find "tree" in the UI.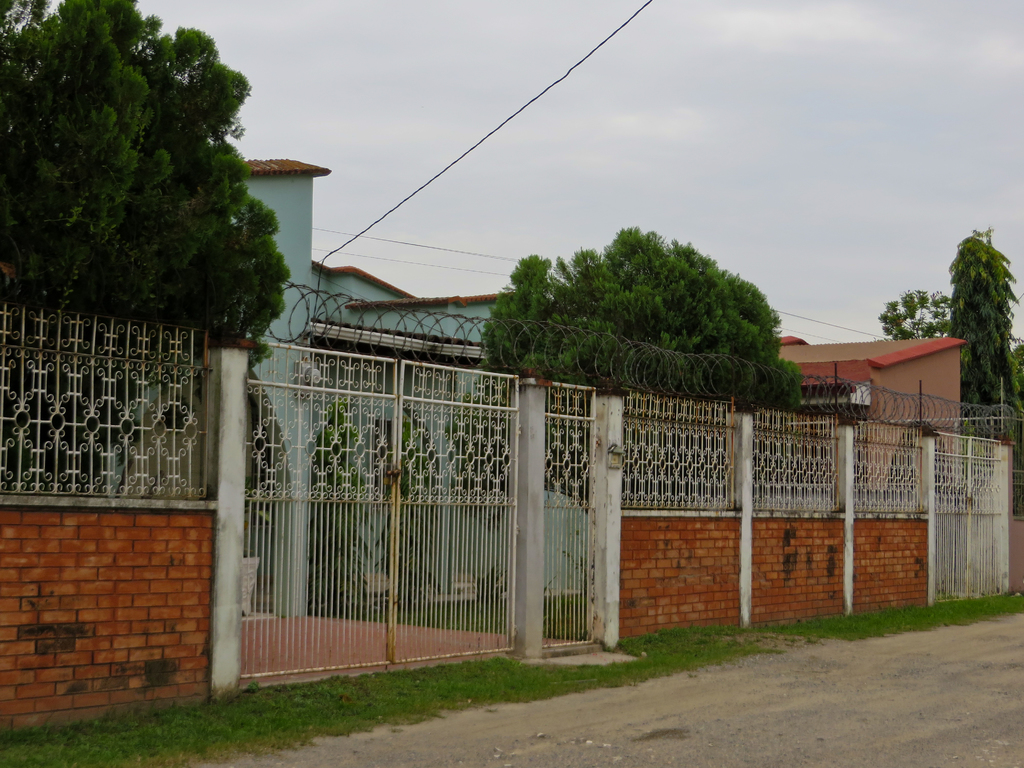
UI element at BBox(878, 285, 956, 342).
